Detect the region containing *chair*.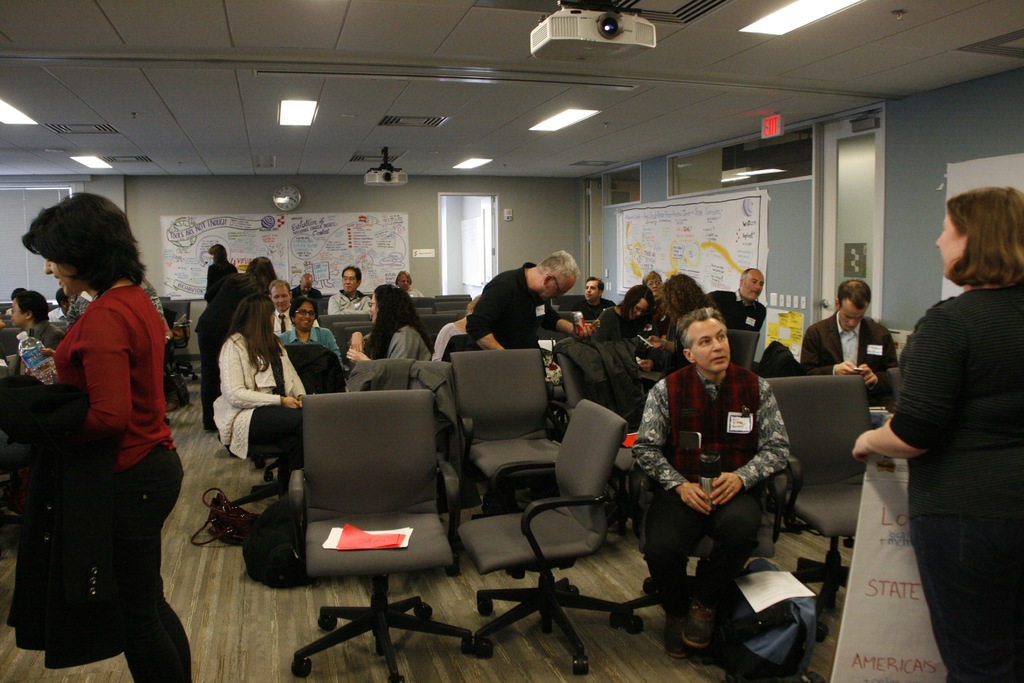
(0, 325, 24, 354).
